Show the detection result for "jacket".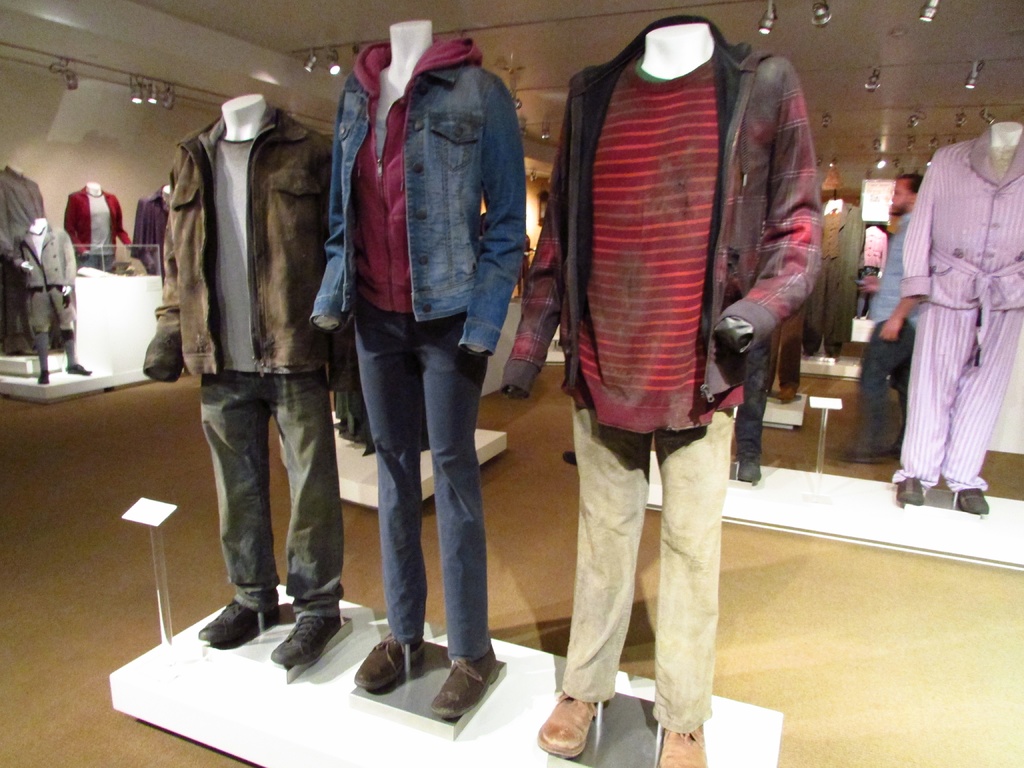
box(504, 13, 822, 491).
